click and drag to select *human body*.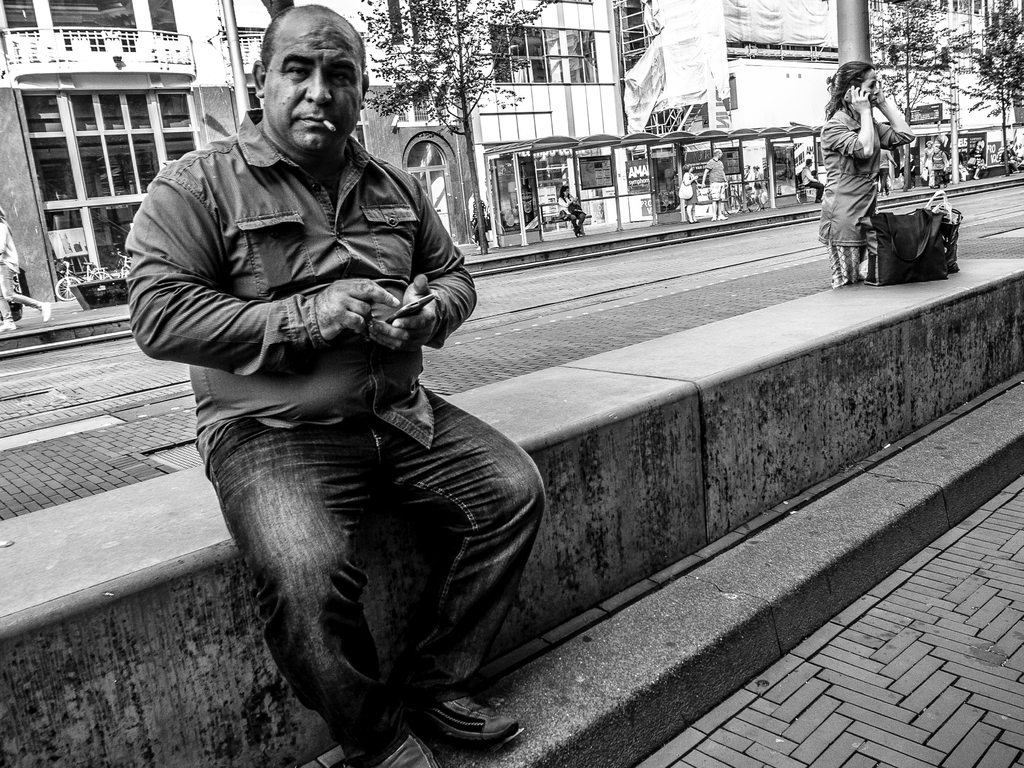
Selection: [704,147,733,217].
